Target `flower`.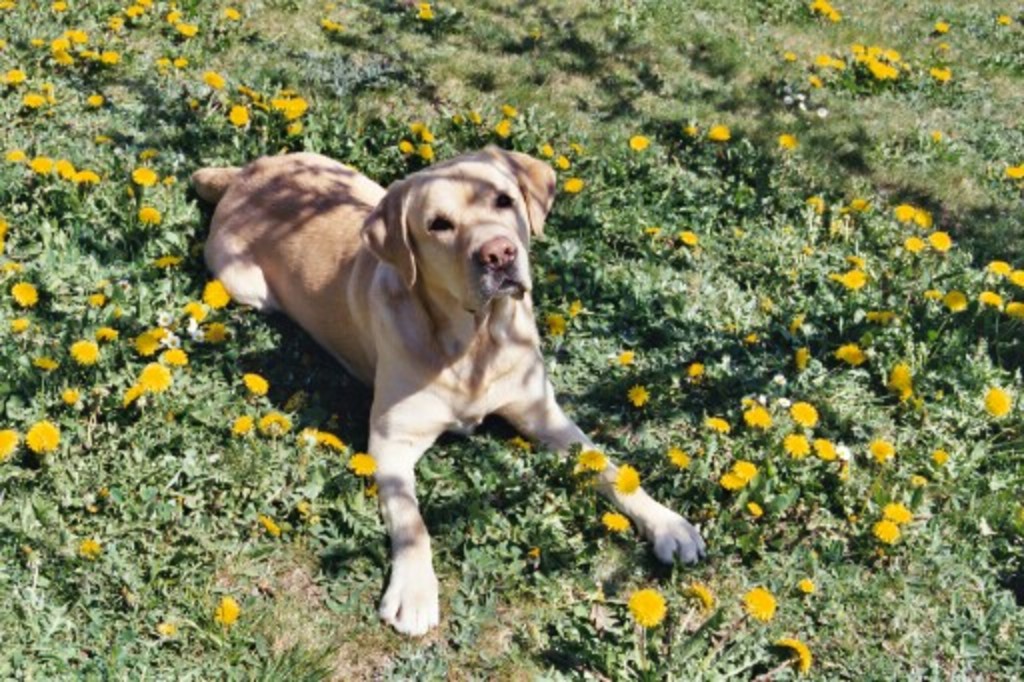
Target region: left=838, top=348, right=868, bottom=362.
